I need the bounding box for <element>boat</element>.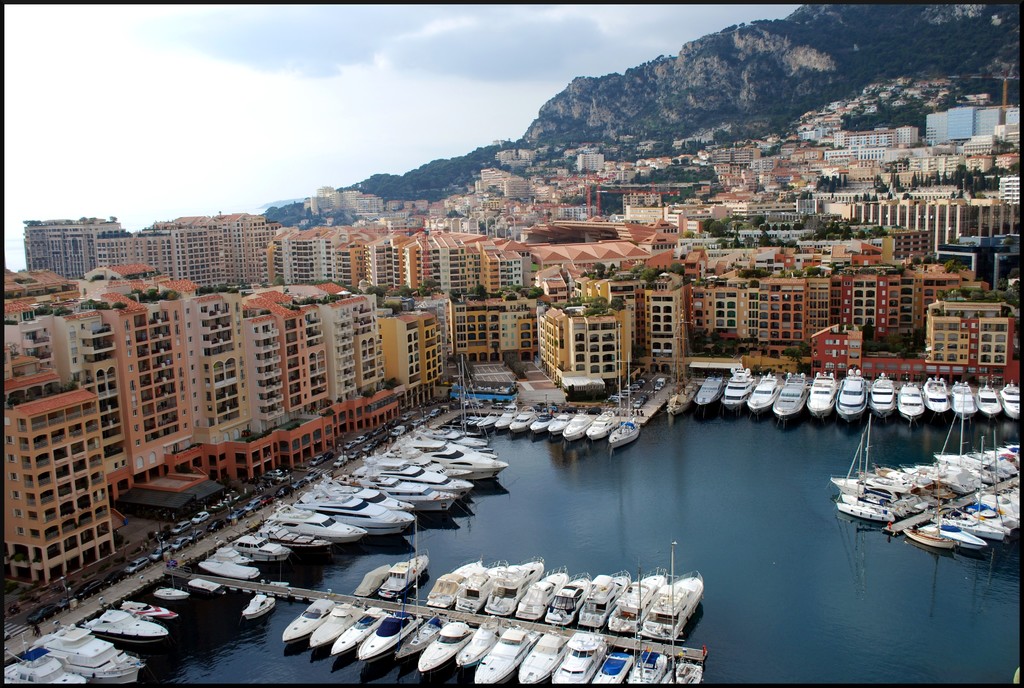
Here it is: crop(543, 574, 594, 628).
